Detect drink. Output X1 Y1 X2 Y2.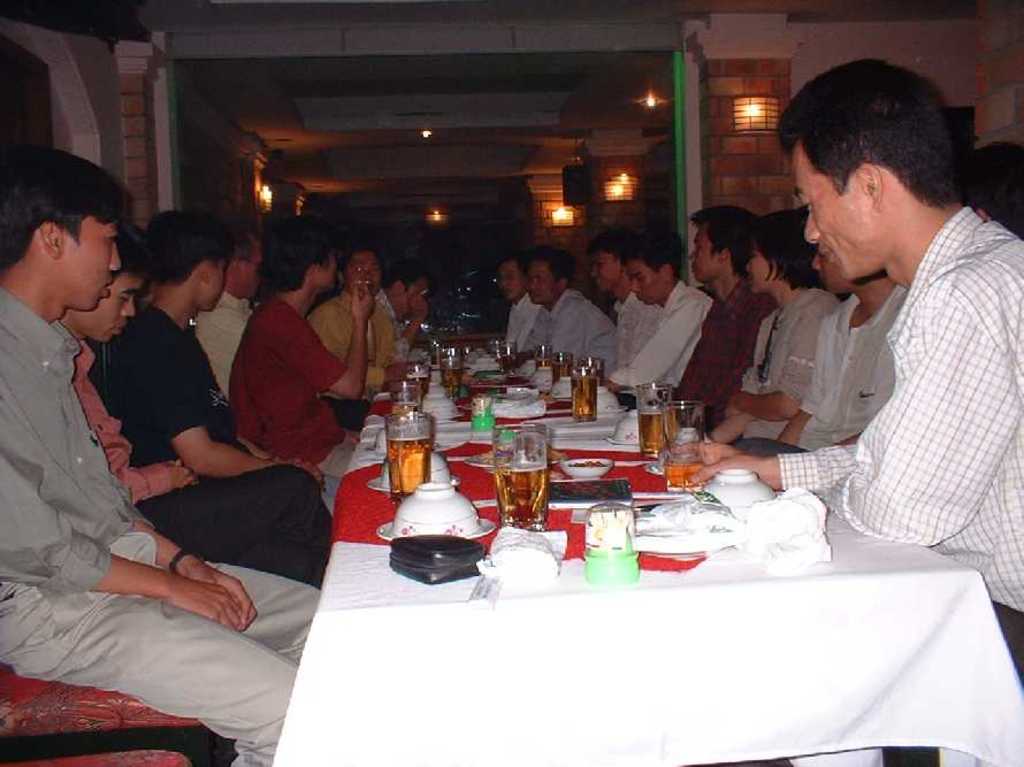
636 415 665 453.
